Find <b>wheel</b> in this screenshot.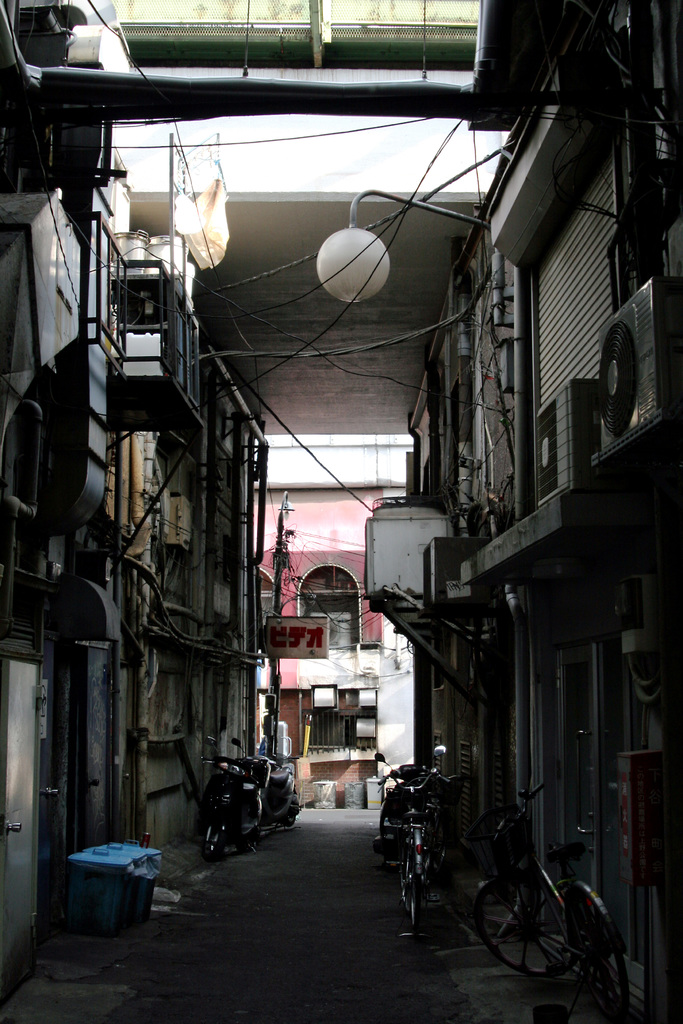
The bounding box for <b>wheel</b> is detection(580, 891, 628, 1022).
